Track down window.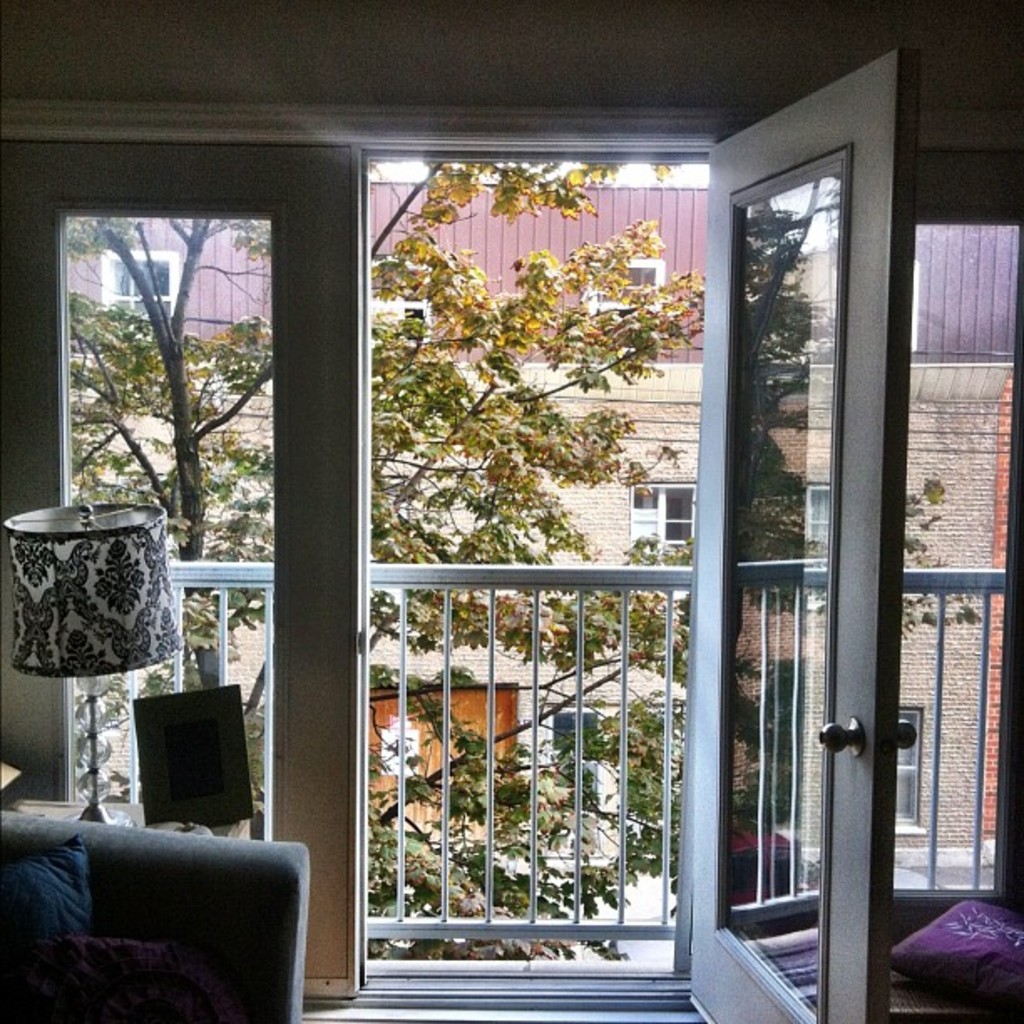
Tracked to (left=107, top=256, right=172, bottom=318).
